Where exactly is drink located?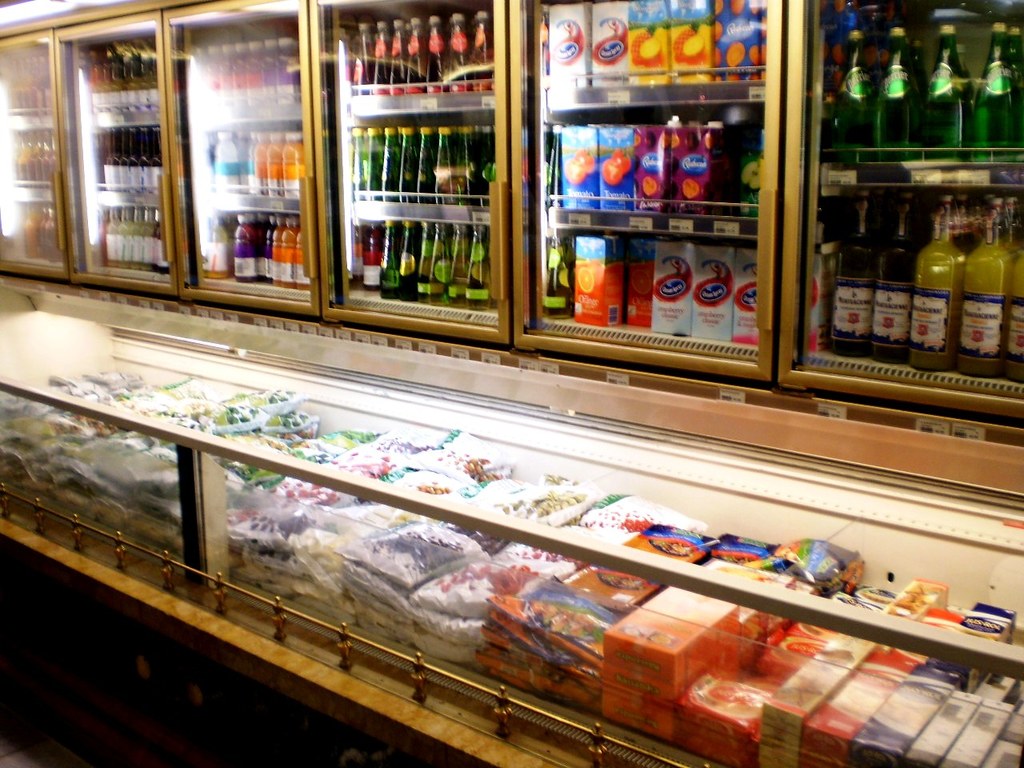
Its bounding box is pyautogui.locateOnScreen(826, 194, 885, 358).
